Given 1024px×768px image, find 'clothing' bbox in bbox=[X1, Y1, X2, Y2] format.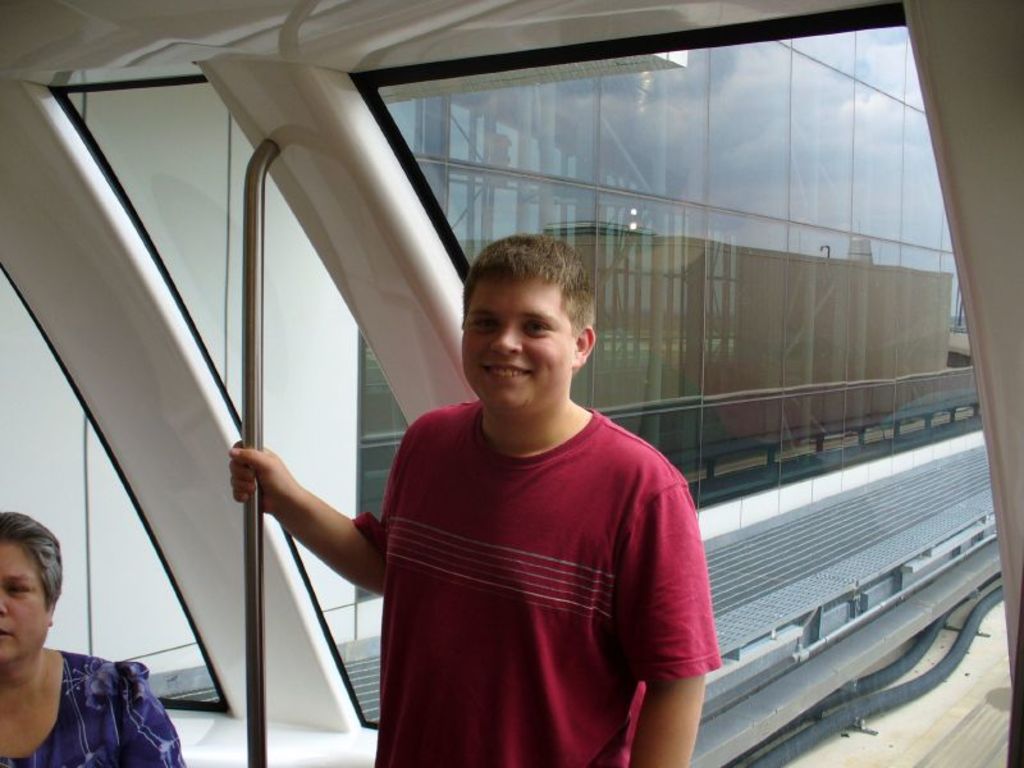
bbox=[340, 383, 726, 767].
